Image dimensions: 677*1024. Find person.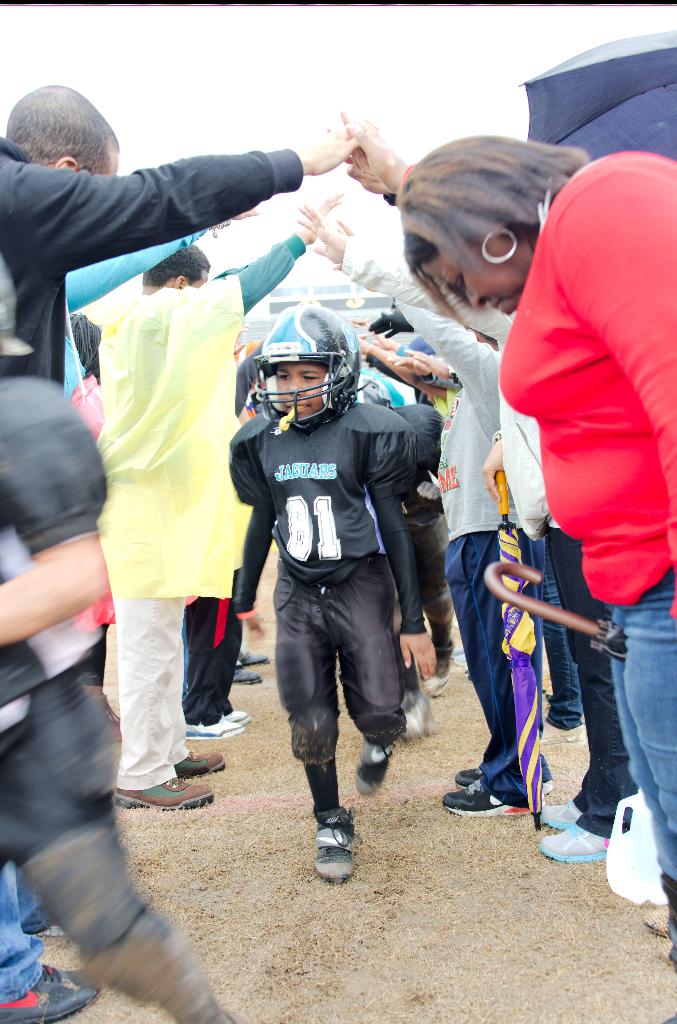
bbox=[232, 300, 442, 876].
